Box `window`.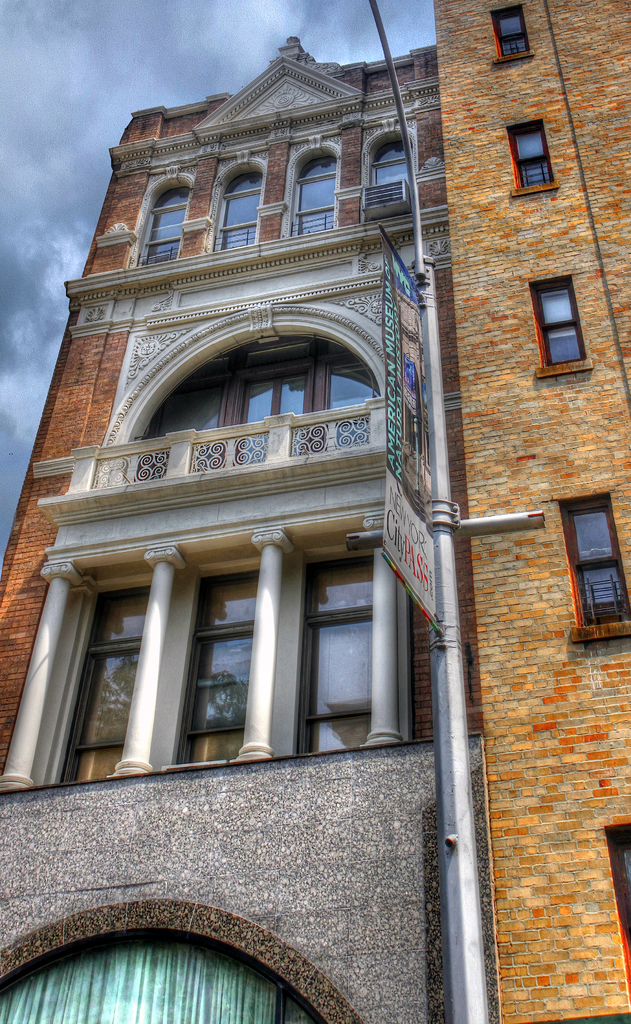
515, 99, 574, 182.
